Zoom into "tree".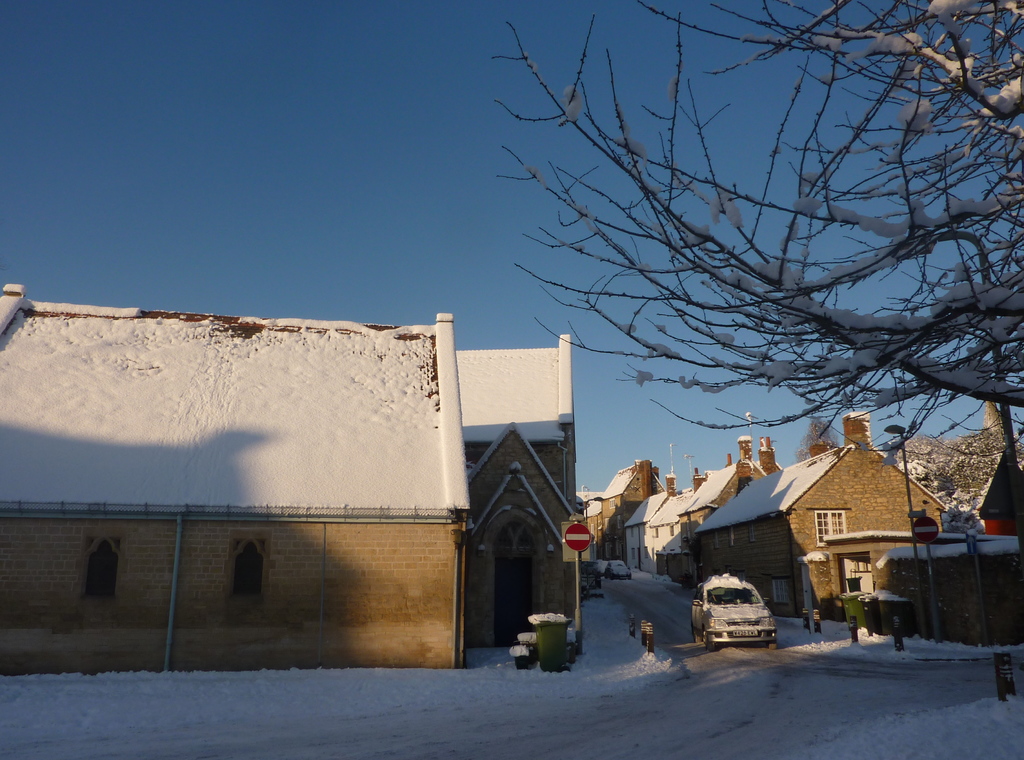
Zoom target: [481,20,972,527].
